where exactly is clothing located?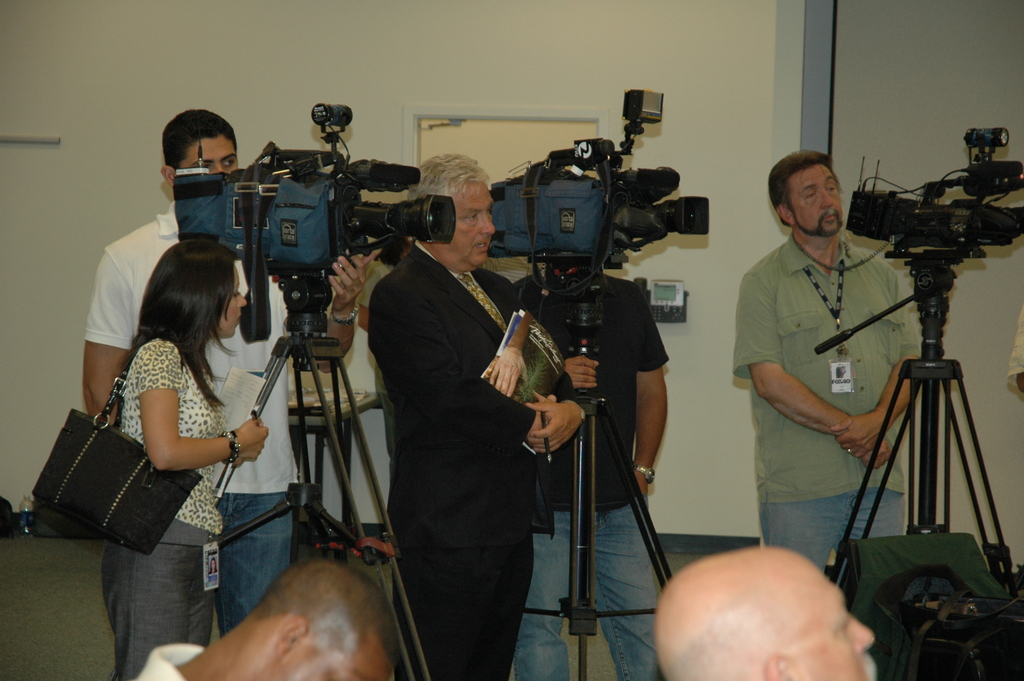
Its bounding box is x1=734 y1=233 x2=922 y2=577.
